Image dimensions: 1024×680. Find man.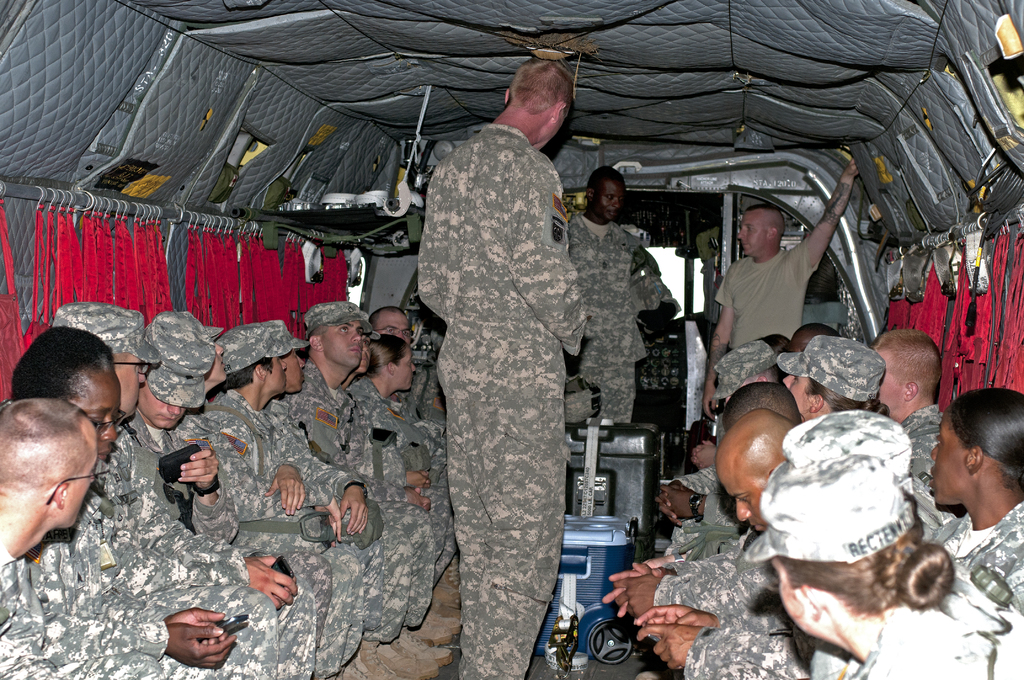
rect(198, 319, 368, 679).
